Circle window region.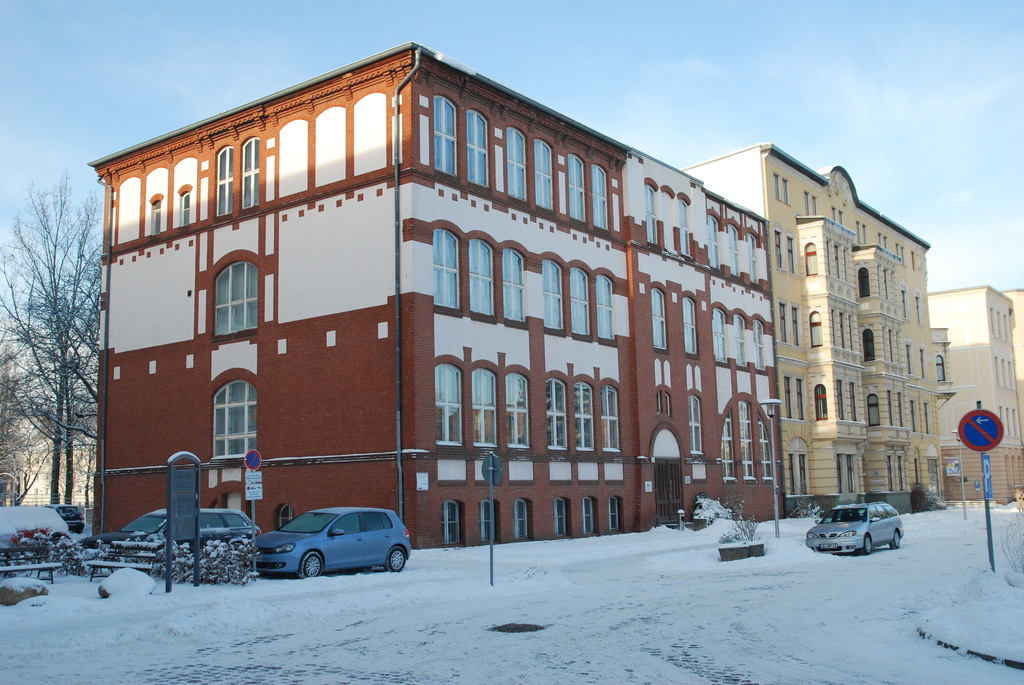
Region: select_region(182, 191, 195, 224).
